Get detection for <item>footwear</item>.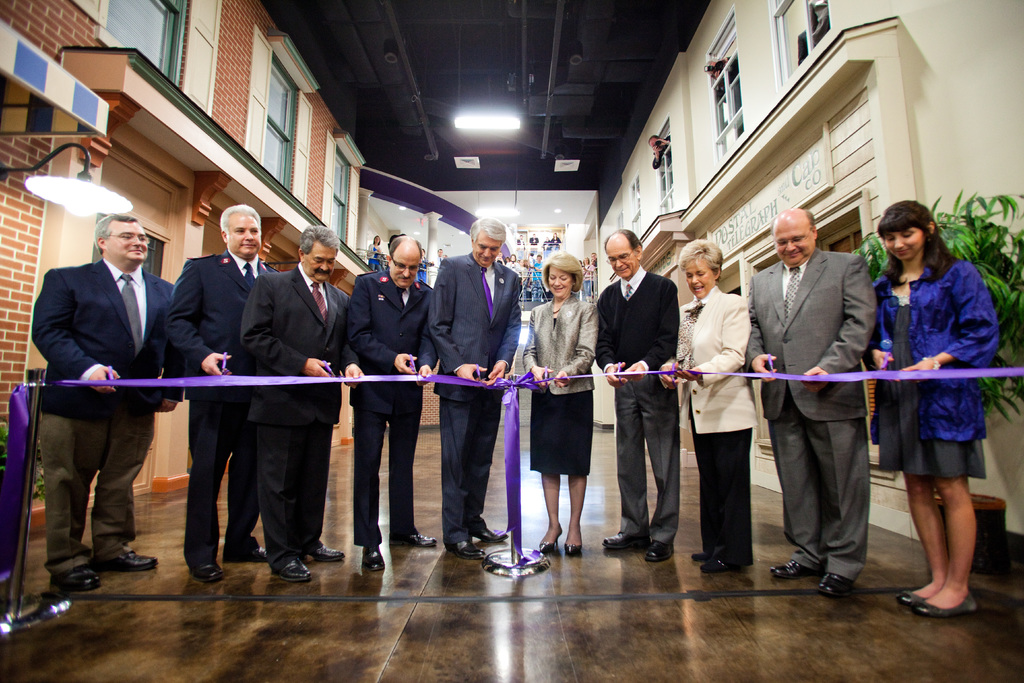
Detection: box=[774, 557, 837, 579].
